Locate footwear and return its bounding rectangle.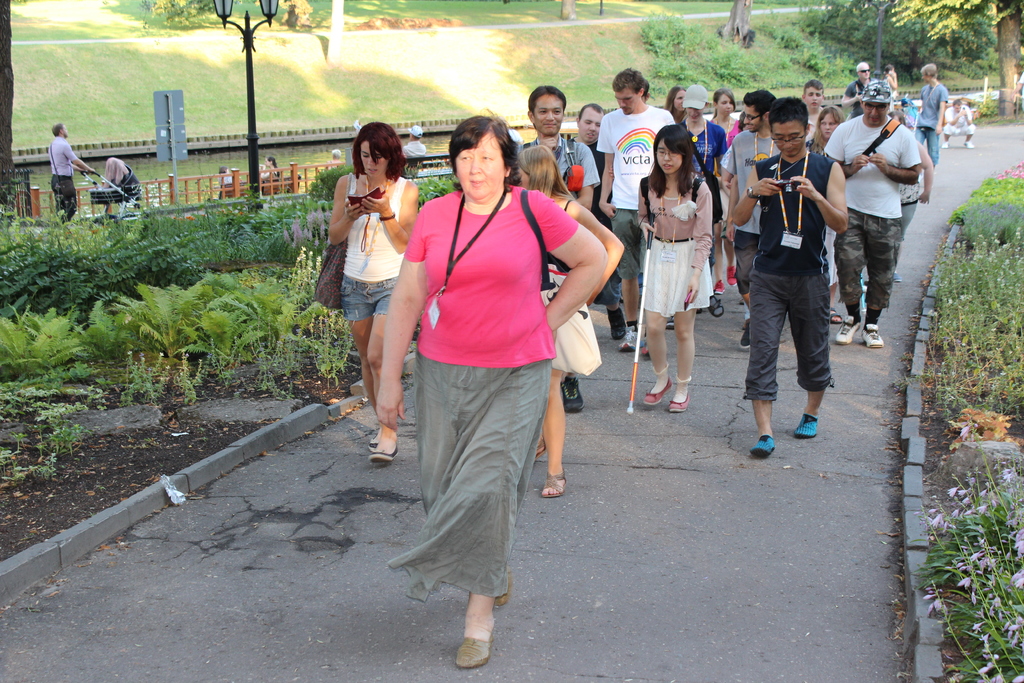
[left=609, top=306, right=624, bottom=341].
